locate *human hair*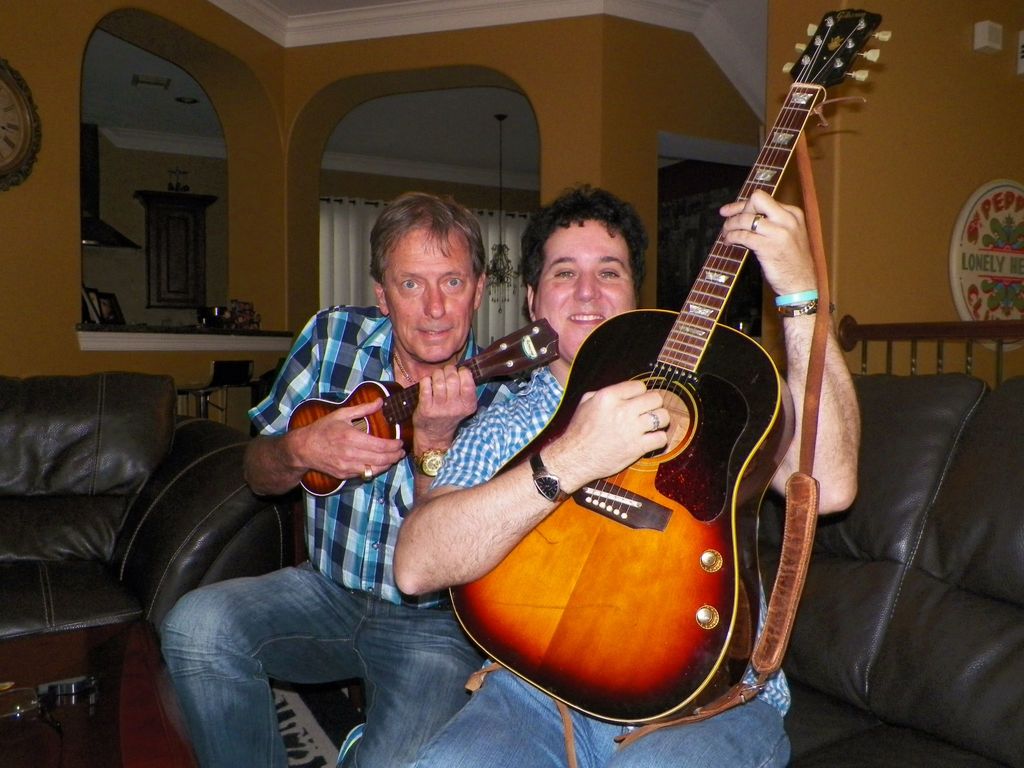
select_region(527, 179, 652, 318)
